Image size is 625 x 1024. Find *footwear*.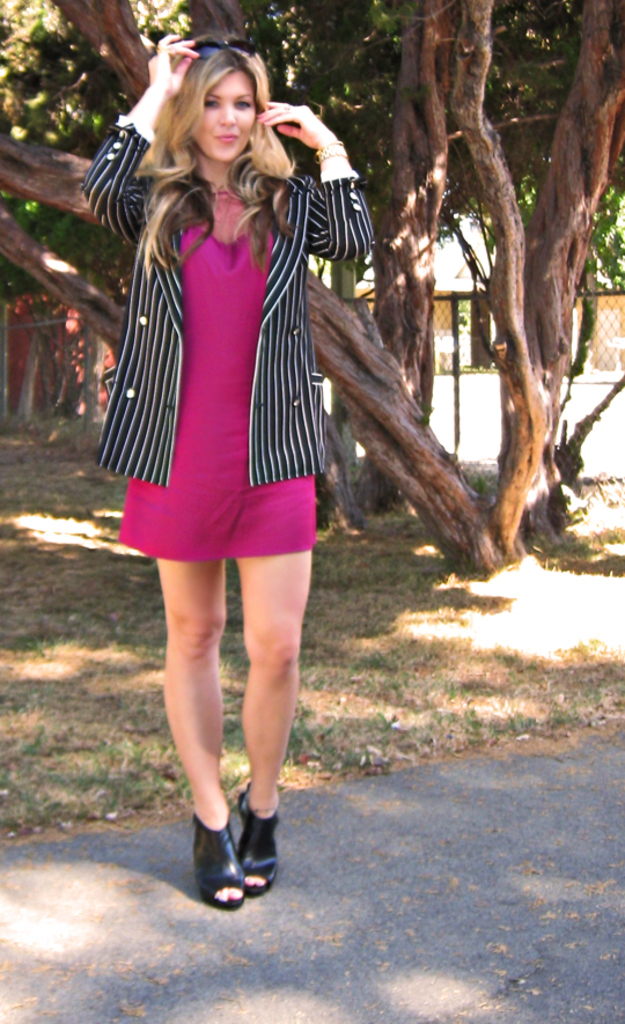
<bbox>191, 817, 274, 914</bbox>.
